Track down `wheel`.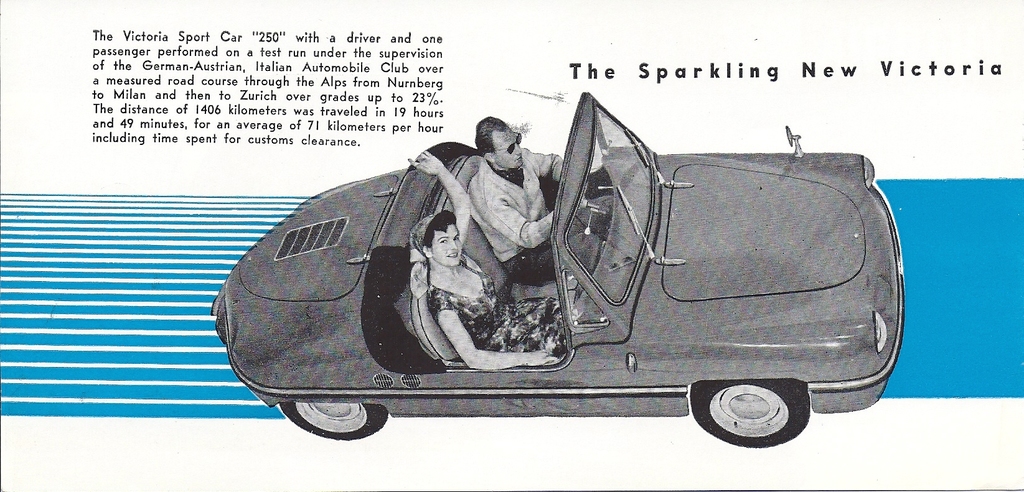
Tracked to {"left": 276, "top": 392, "right": 390, "bottom": 441}.
